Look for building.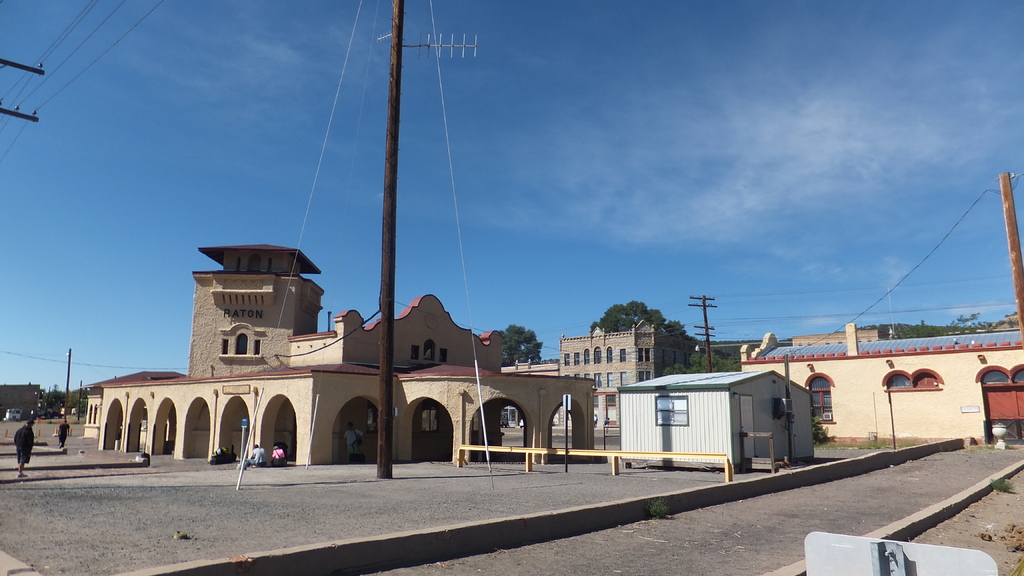
Found: 735/317/1023/444.
